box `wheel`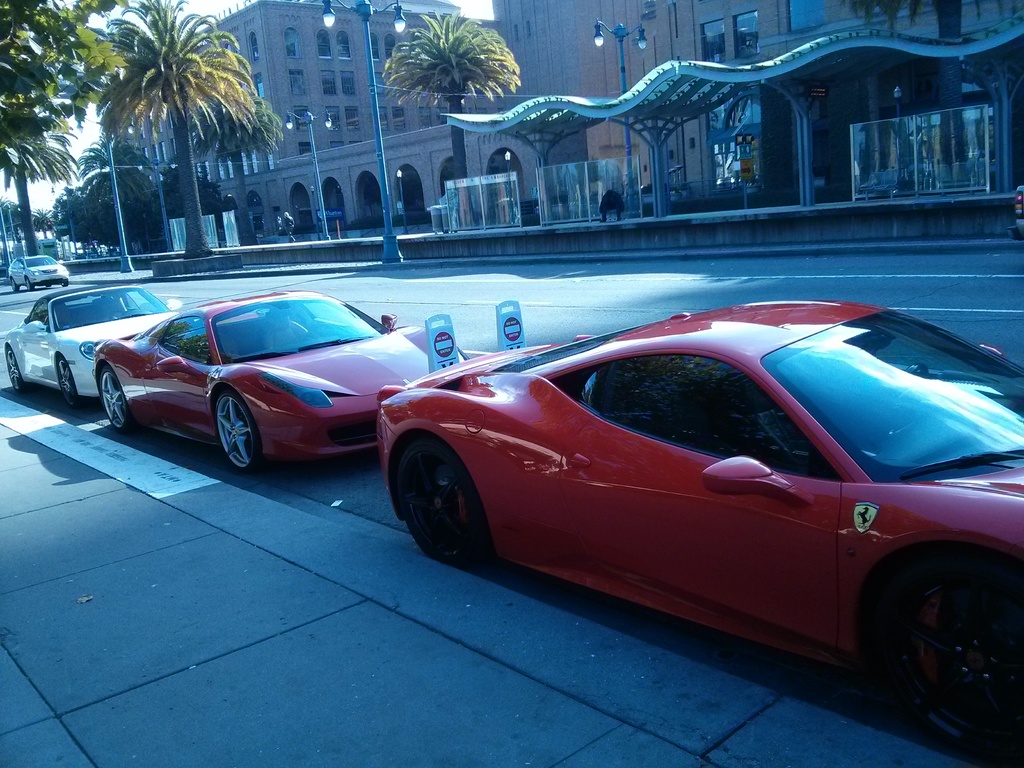
locate(61, 278, 68, 286)
